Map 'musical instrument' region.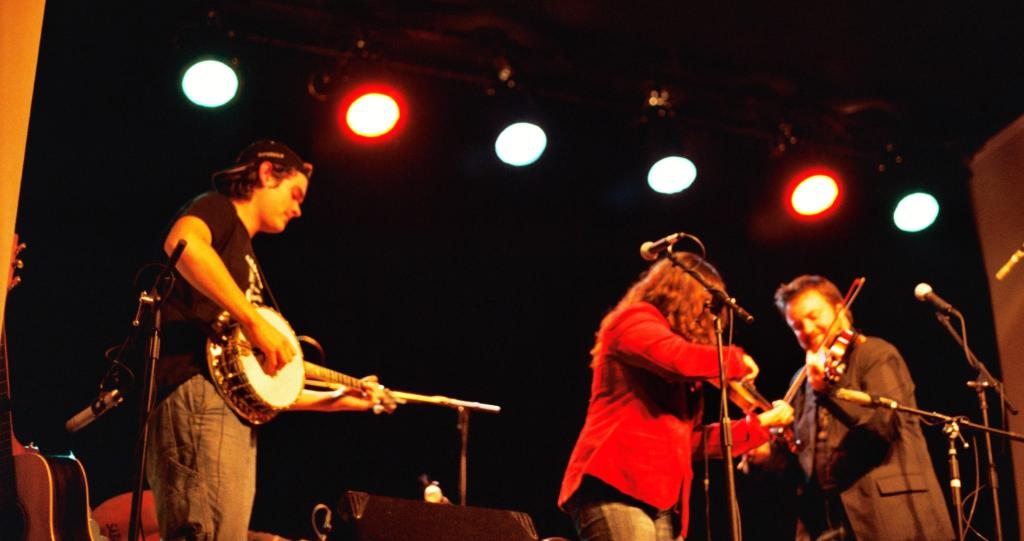
Mapped to [205, 299, 391, 430].
